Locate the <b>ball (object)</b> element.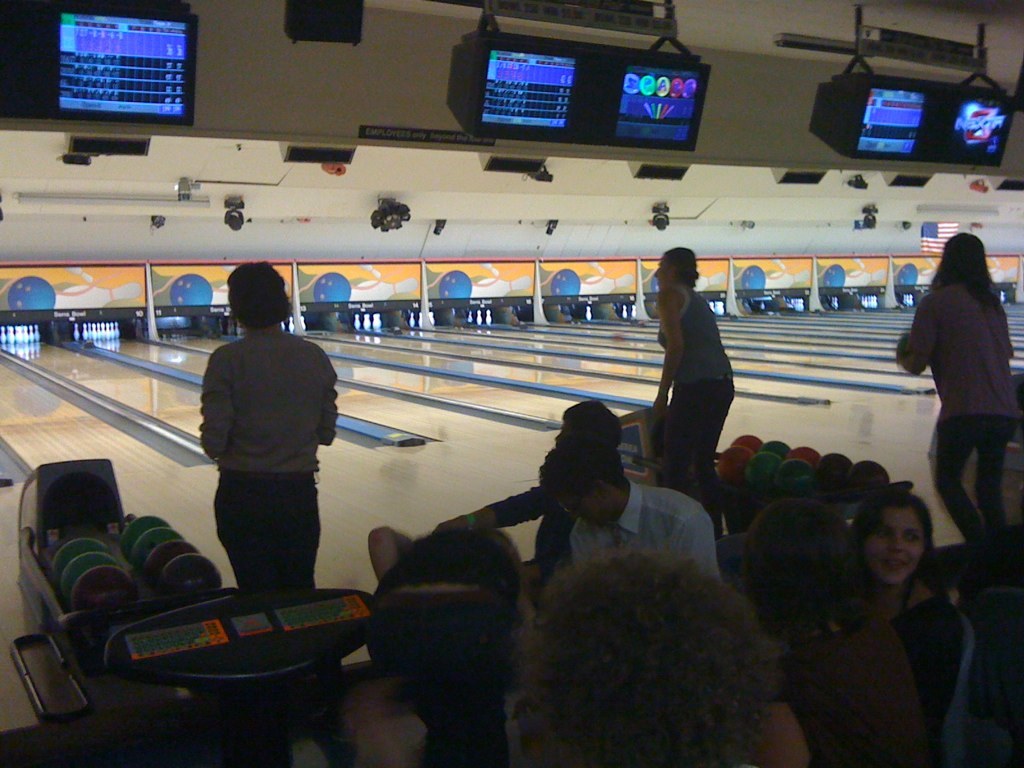
Element bbox: (552, 268, 581, 295).
